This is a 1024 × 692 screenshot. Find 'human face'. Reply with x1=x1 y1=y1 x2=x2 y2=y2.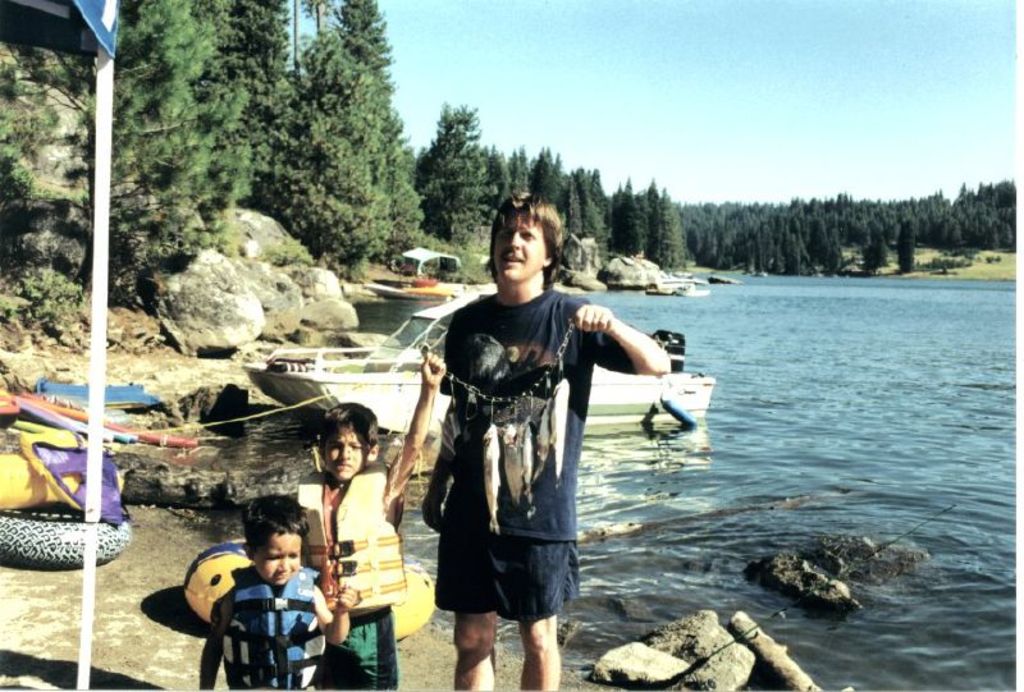
x1=256 y1=535 x2=305 y2=586.
